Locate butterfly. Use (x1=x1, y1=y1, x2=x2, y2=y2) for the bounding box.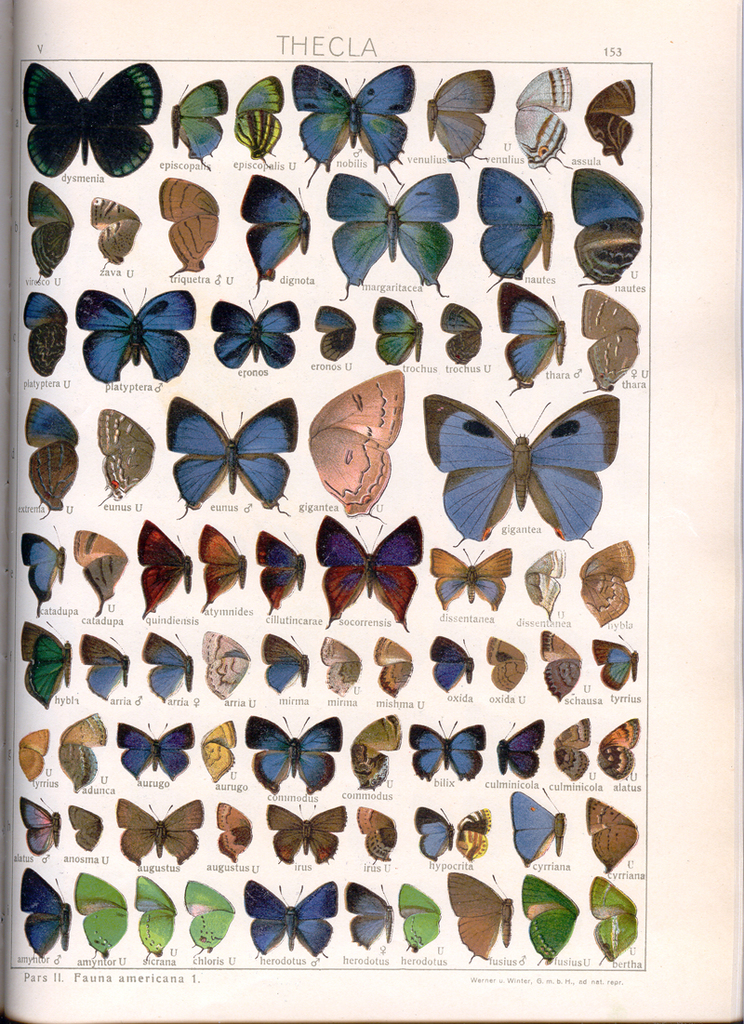
(x1=350, y1=806, x2=400, y2=869).
